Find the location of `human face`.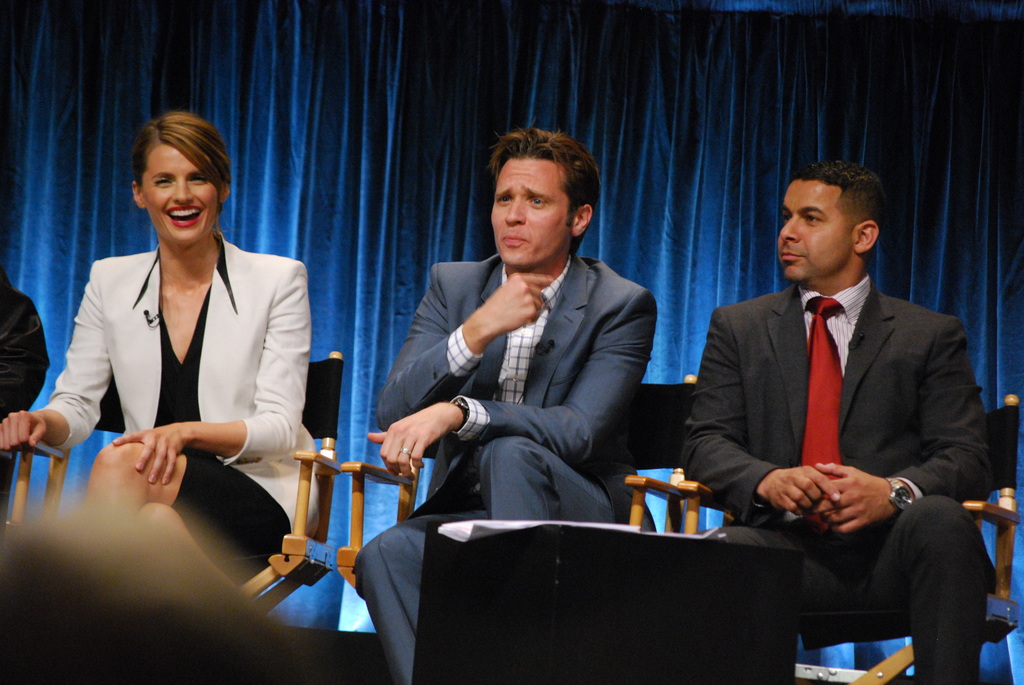
Location: 143 143 222 248.
